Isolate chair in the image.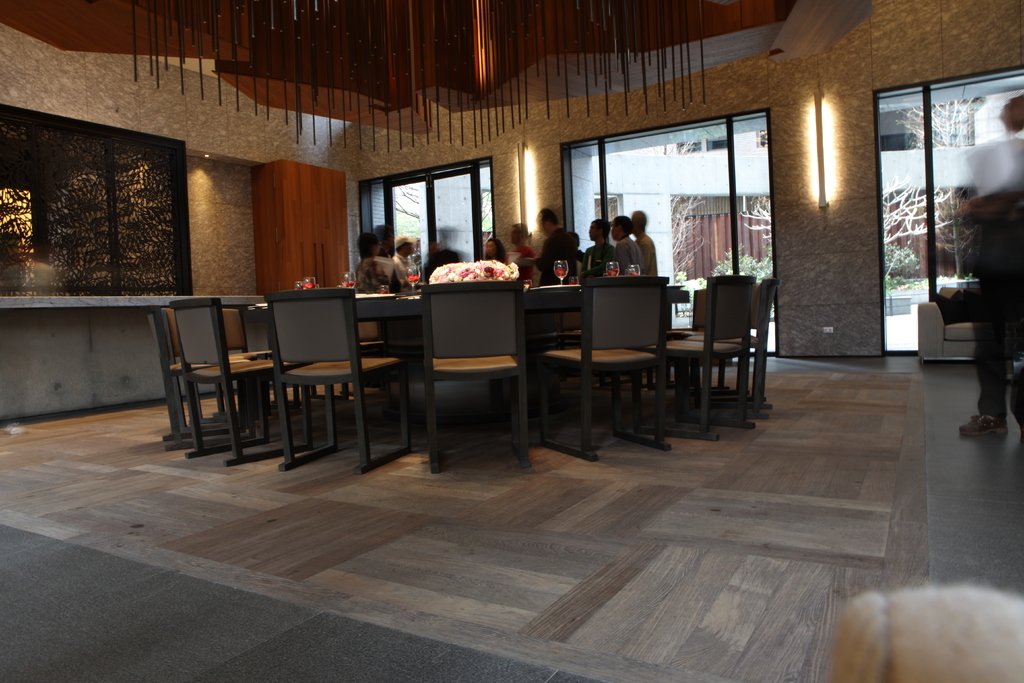
Isolated region: region(149, 309, 258, 447).
